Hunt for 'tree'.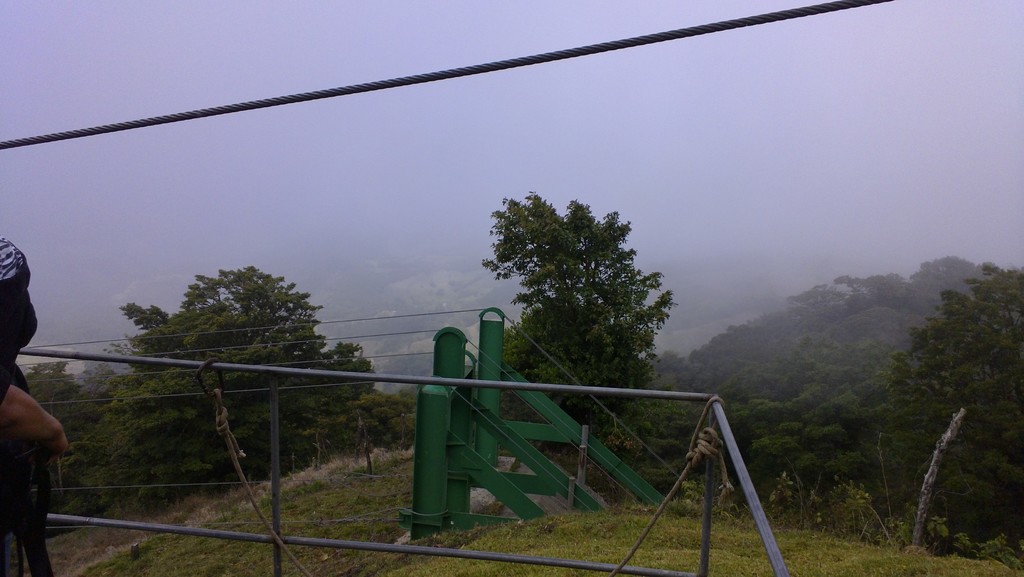
Hunted down at <bbox>861, 224, 1014, 539</bbox>.
